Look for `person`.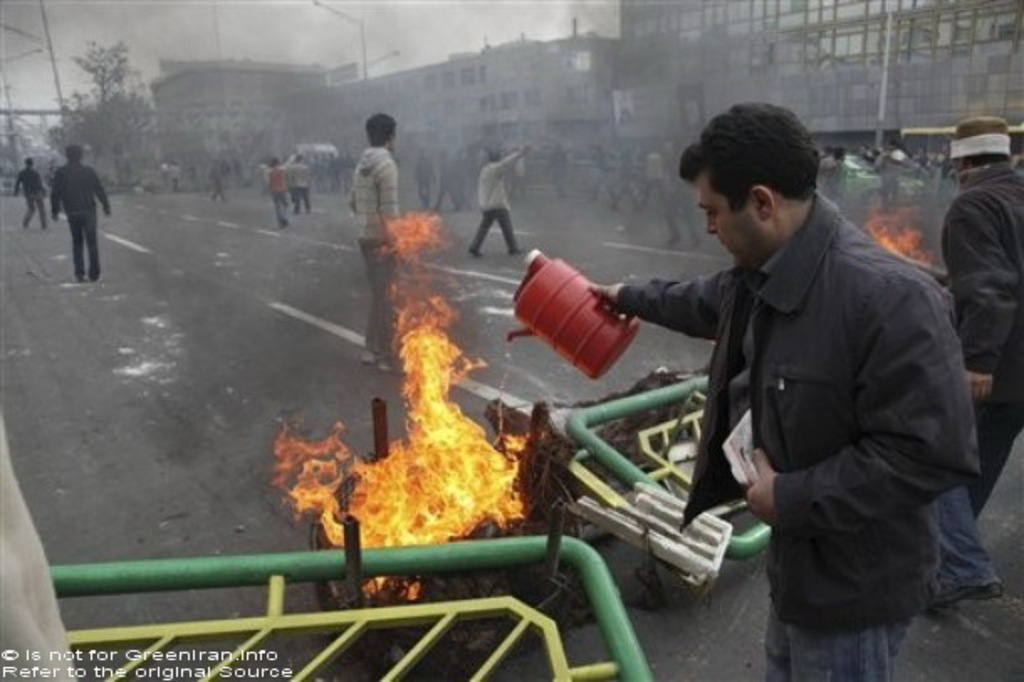
Found: crop(269, 160, 287, 230).
